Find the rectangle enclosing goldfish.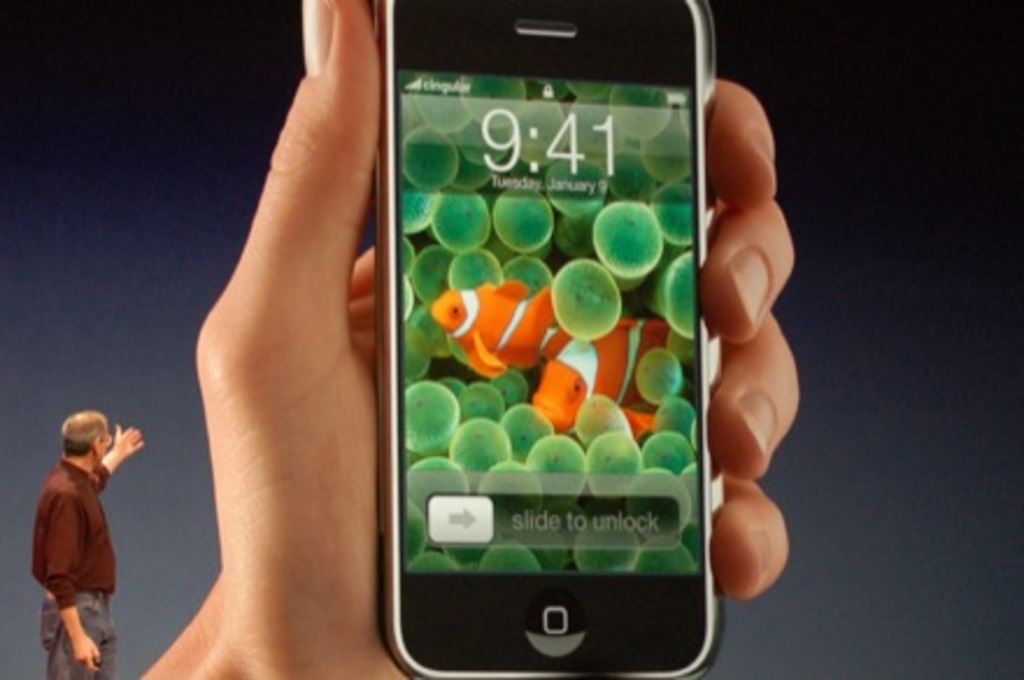
pyautogui.locateOnScreen(426, 279, 579, 380).
